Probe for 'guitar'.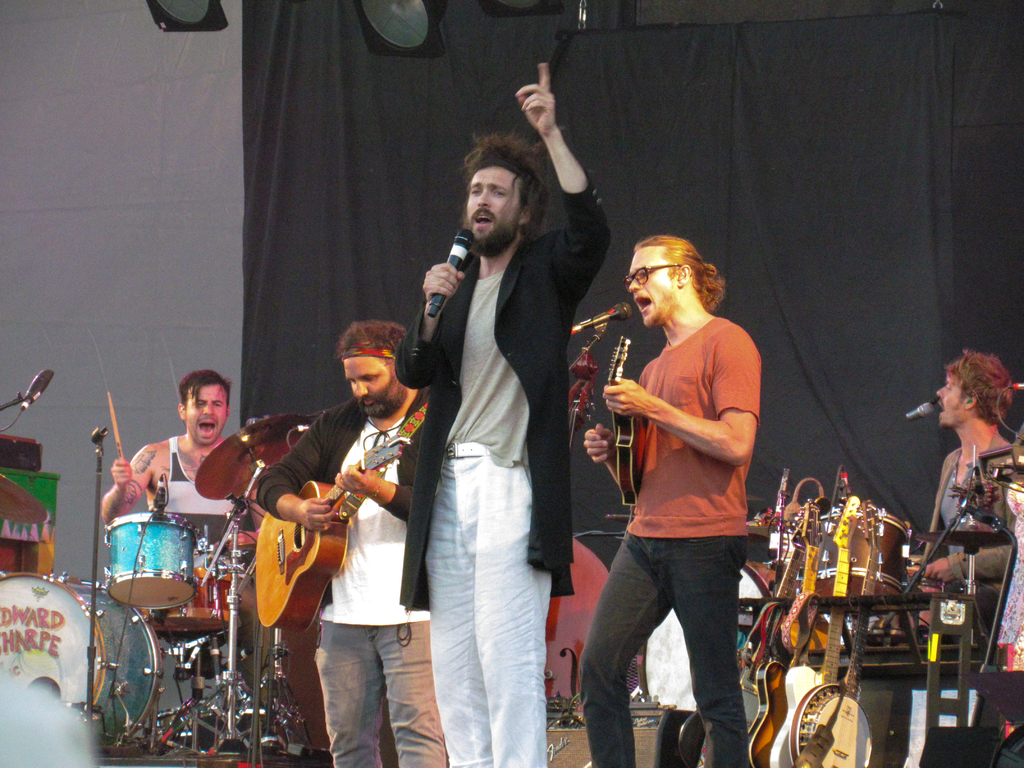
Probe result: x1=747 y1=500 x2=828 y2=764.
